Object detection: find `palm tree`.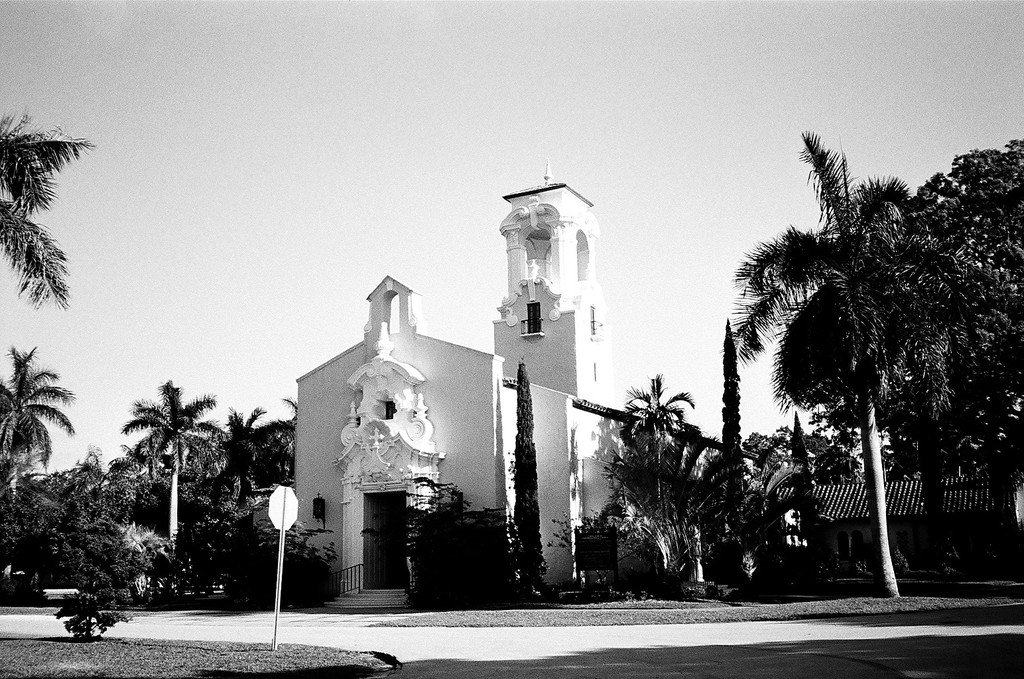
(0,107,103,321).
